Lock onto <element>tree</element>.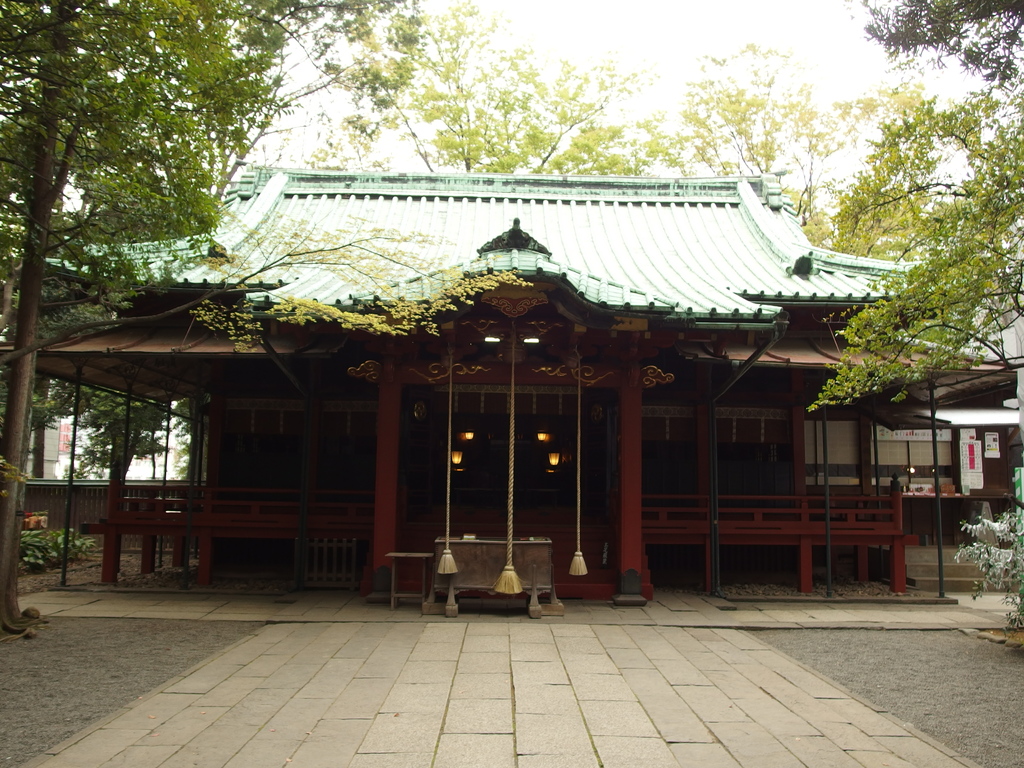
Locked: crop(845, 0, 1023, 100).
